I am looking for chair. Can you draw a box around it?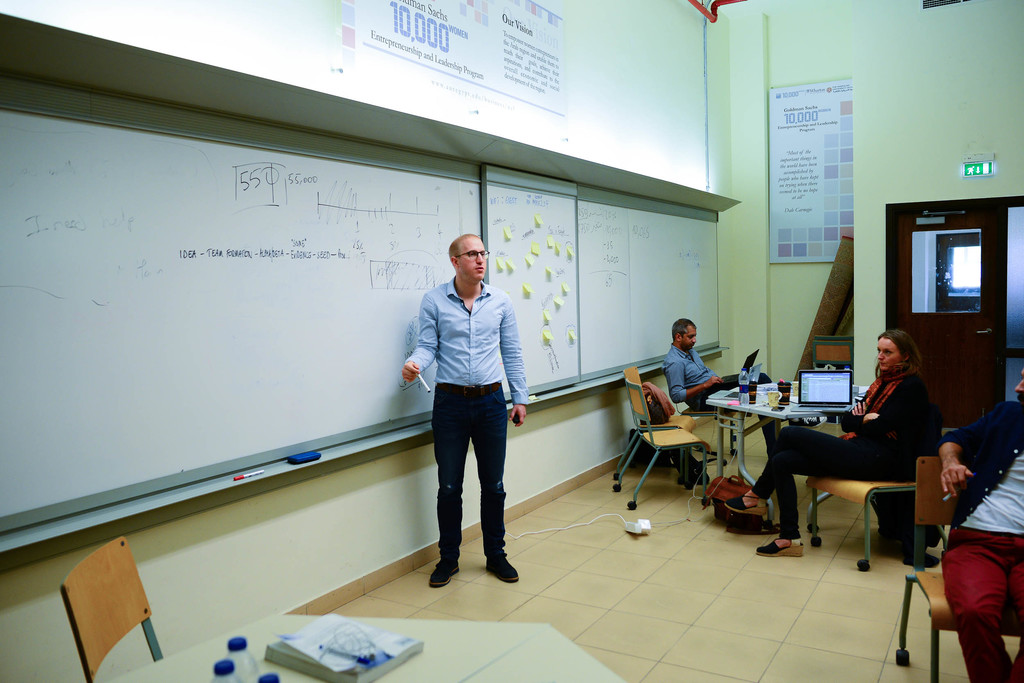
Sure, the bounding box is box=[63, 536, 173, 682].
